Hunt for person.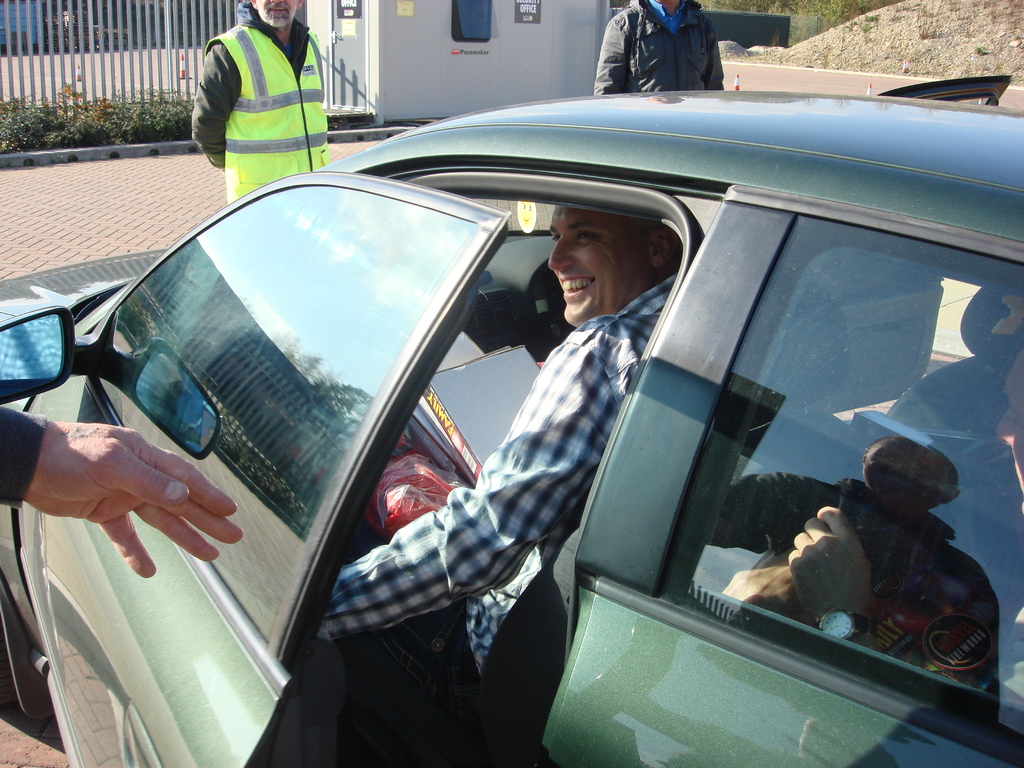
Hunted down at <bbox>303, 198, 691, 745</bbox>.
